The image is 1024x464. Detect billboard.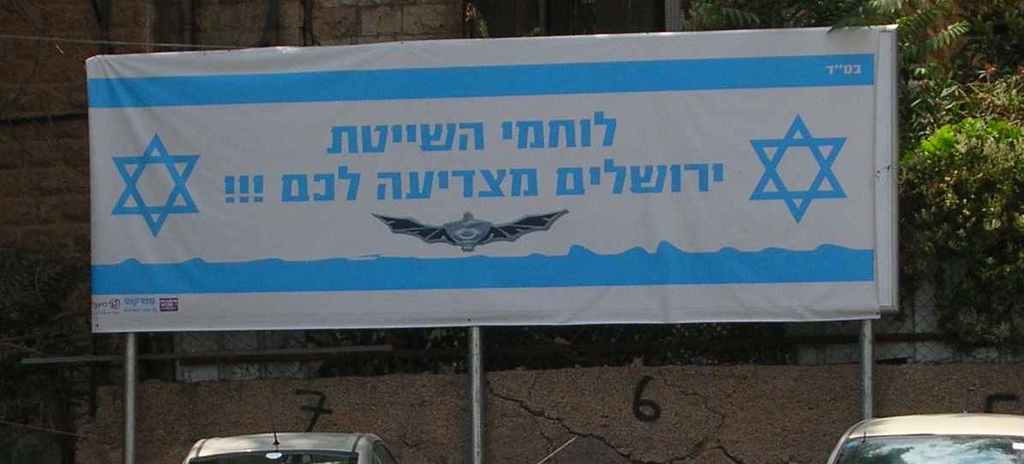
Detection: bbox=[90, 30, 907, 328].
